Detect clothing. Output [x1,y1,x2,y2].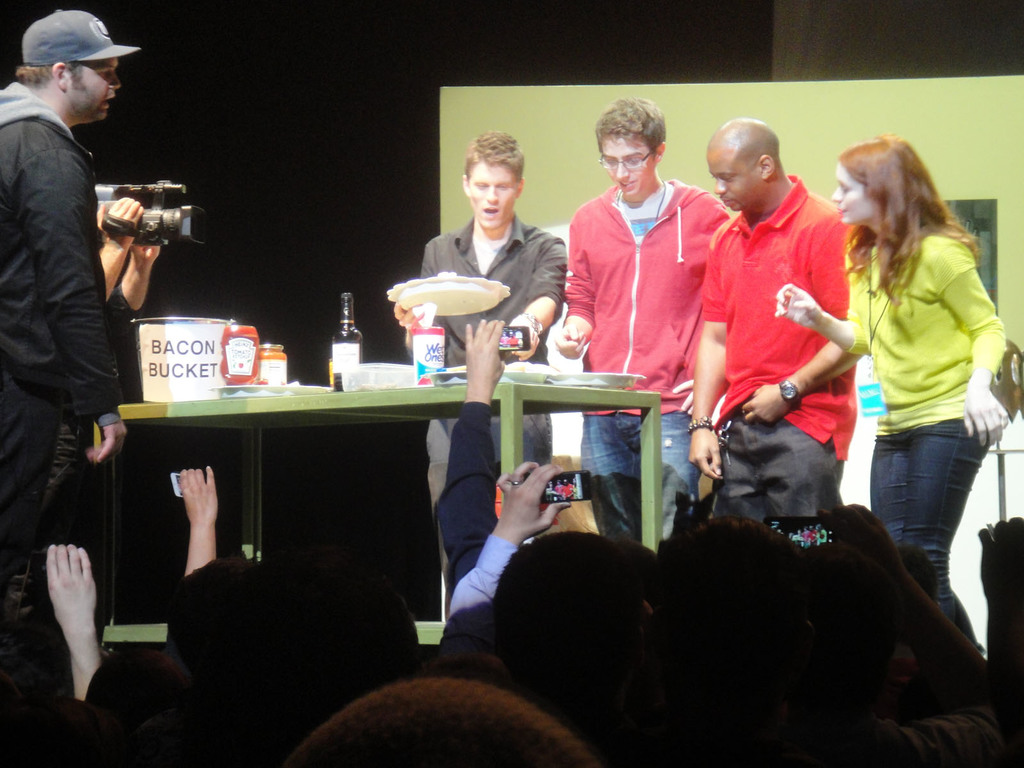
[444,385,535,652].
